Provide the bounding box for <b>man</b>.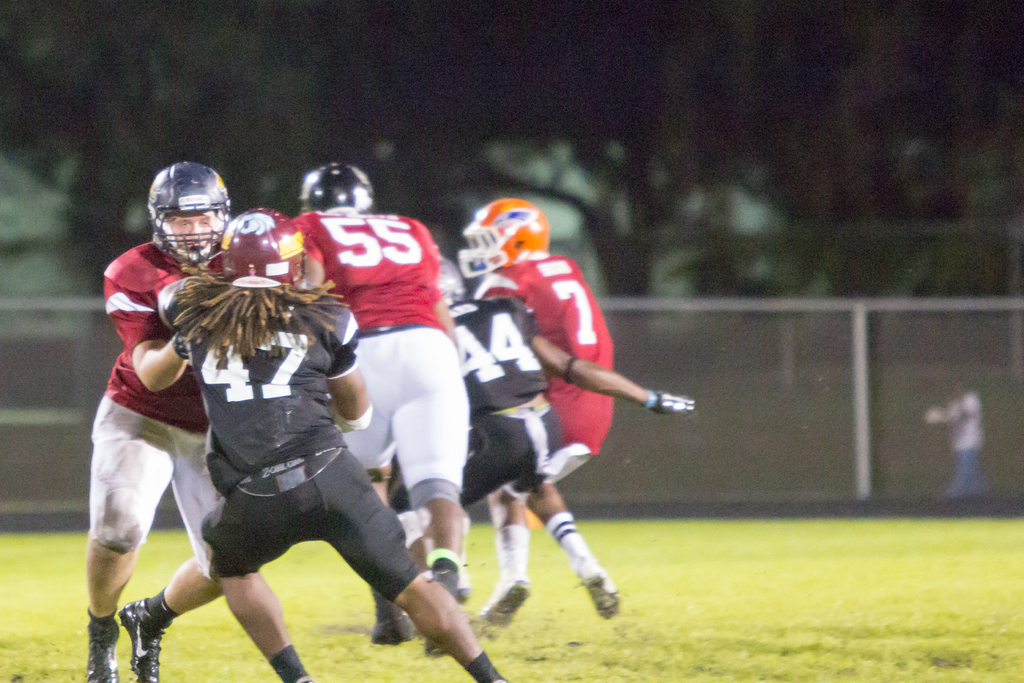
86 158 236 682.
